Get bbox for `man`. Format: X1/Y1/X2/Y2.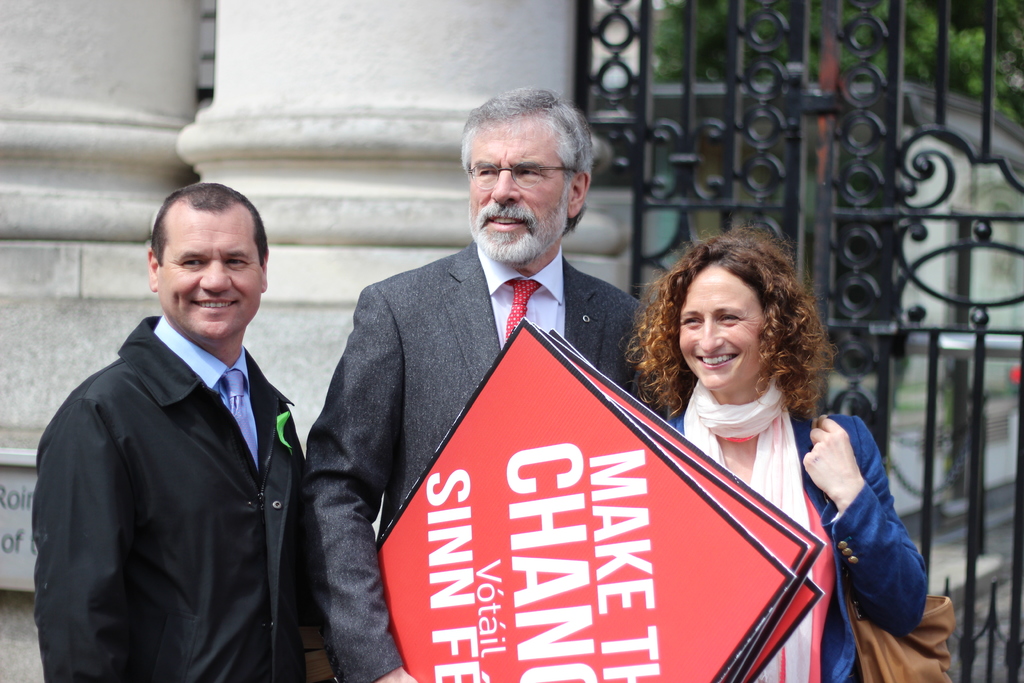
298/87/683/682.
